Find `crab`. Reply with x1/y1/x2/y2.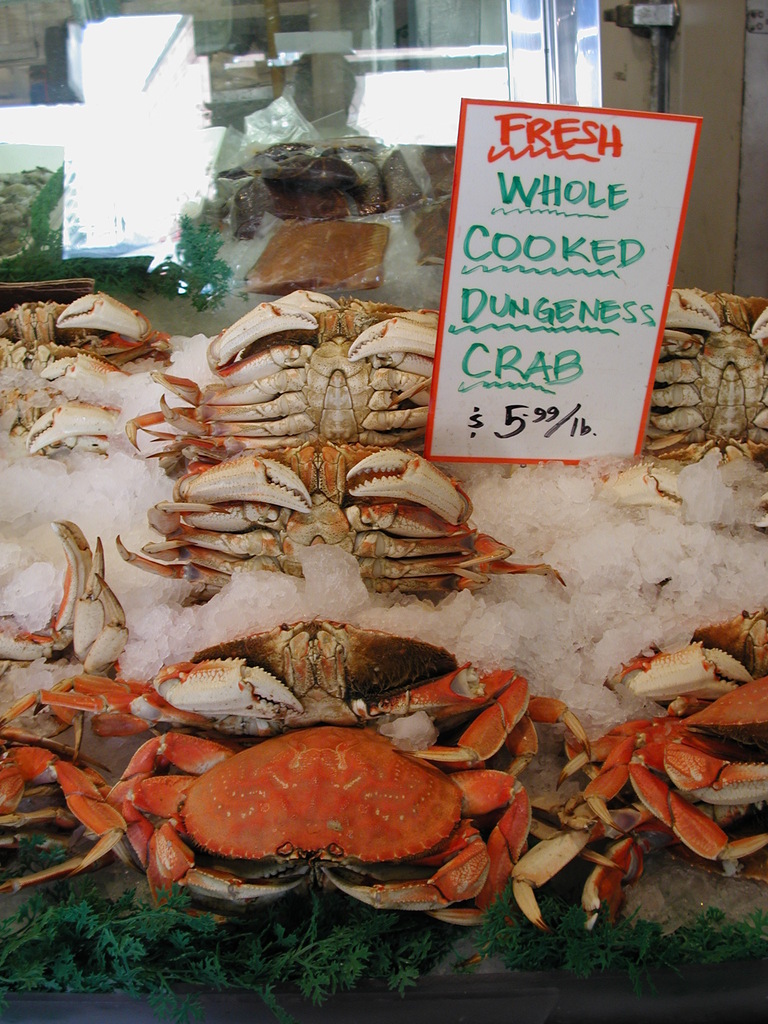
123/282/450/449.
